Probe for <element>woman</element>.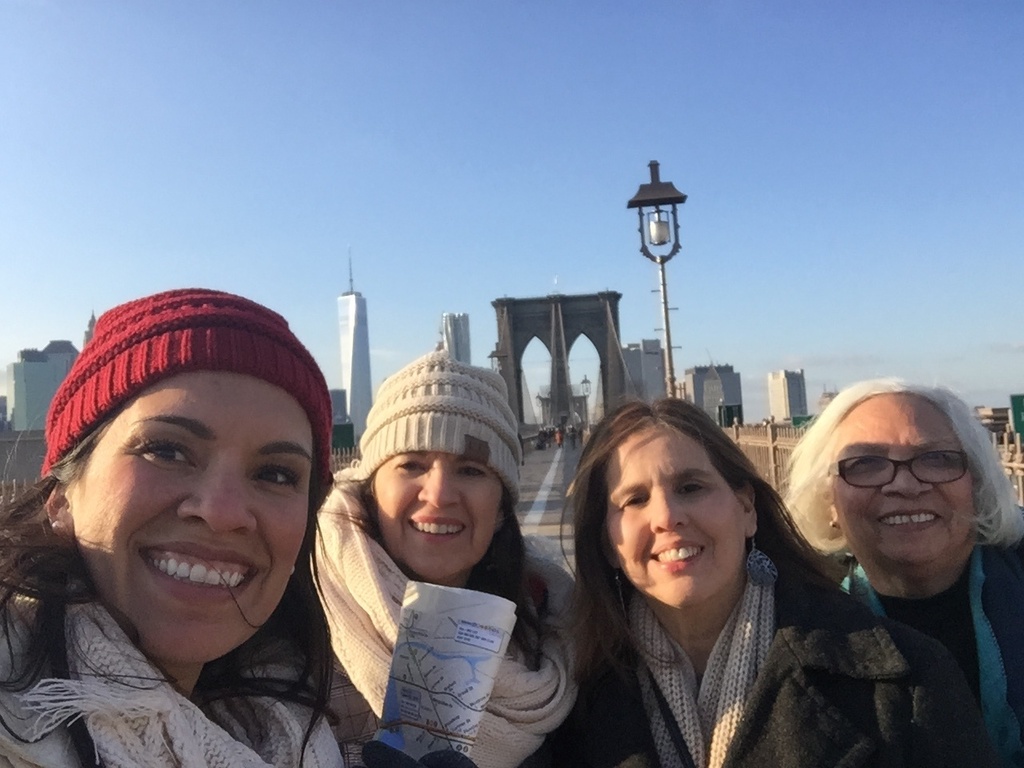
Probe result: x1=0 y1=288 x2=354 y2=767.
